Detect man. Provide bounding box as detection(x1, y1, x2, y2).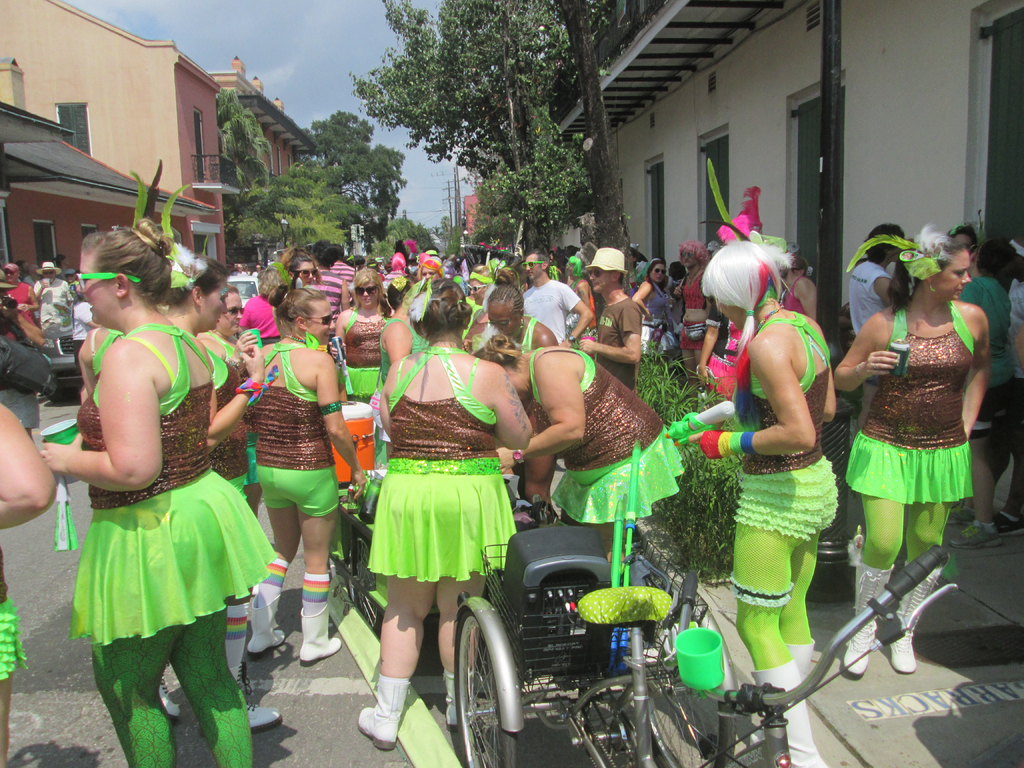
detection(0, 259, 38, 324).
